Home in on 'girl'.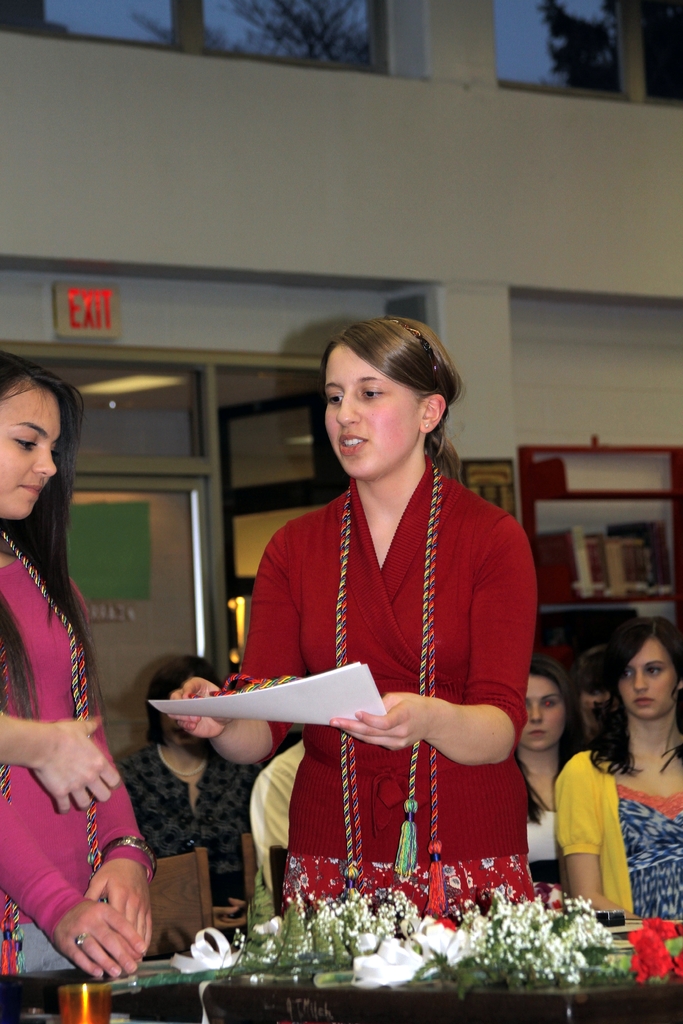
Homed in at <box>554,618,682,919</box>.
